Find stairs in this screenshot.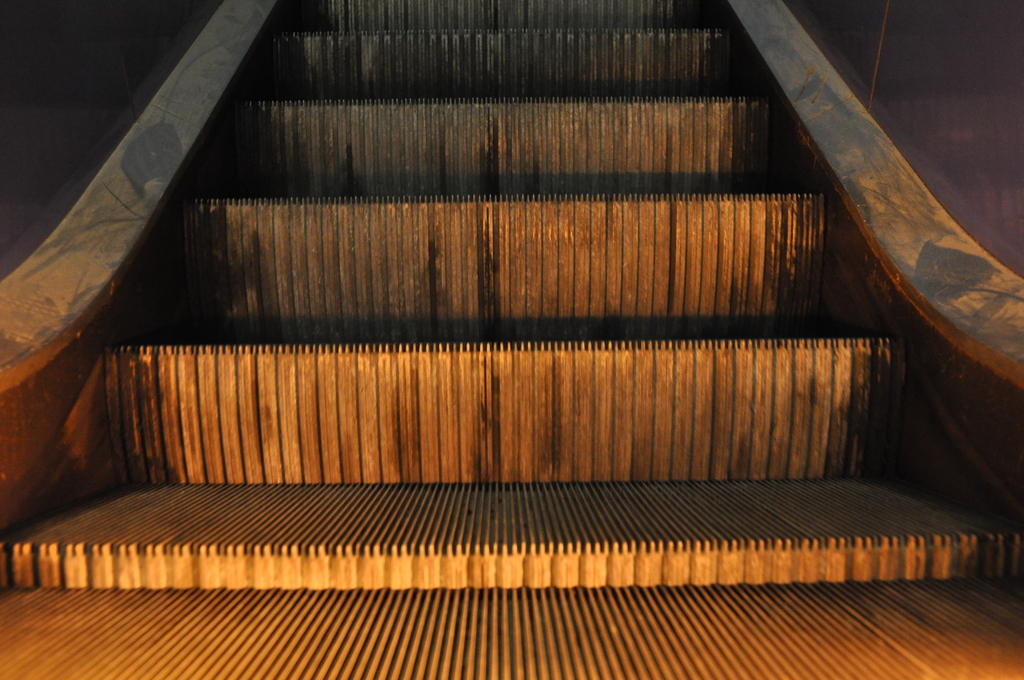
The bounding box for stairs is detection(0, 0, 1023, 679).
